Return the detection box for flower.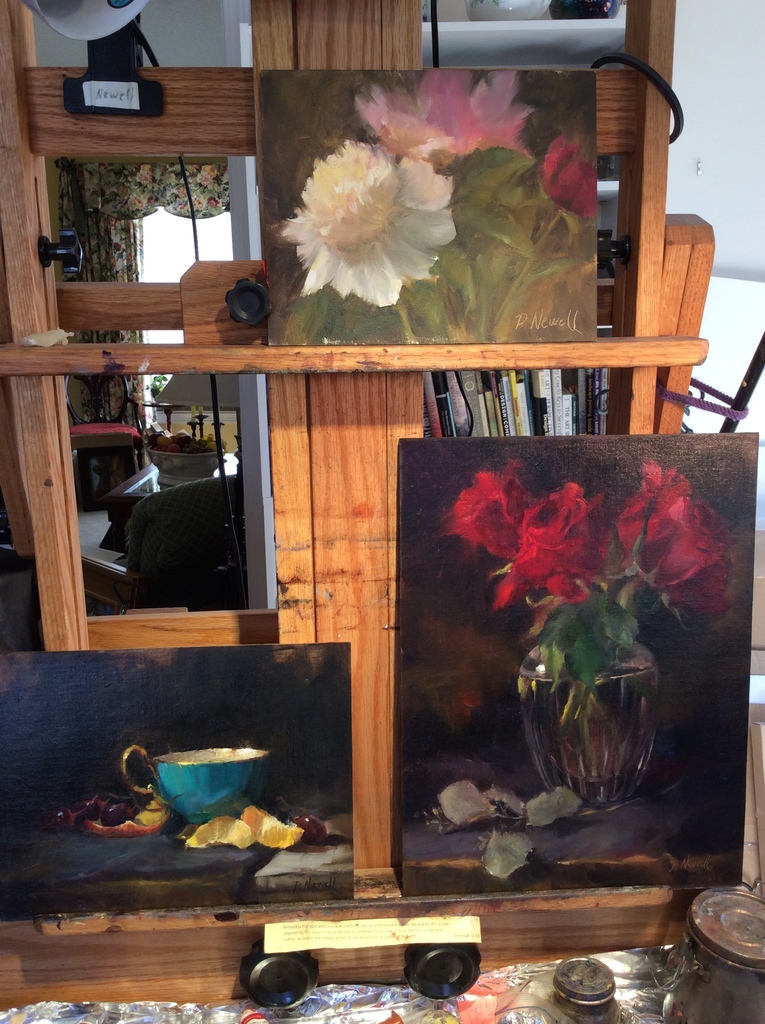
crop(509, 485, 613, 628).
